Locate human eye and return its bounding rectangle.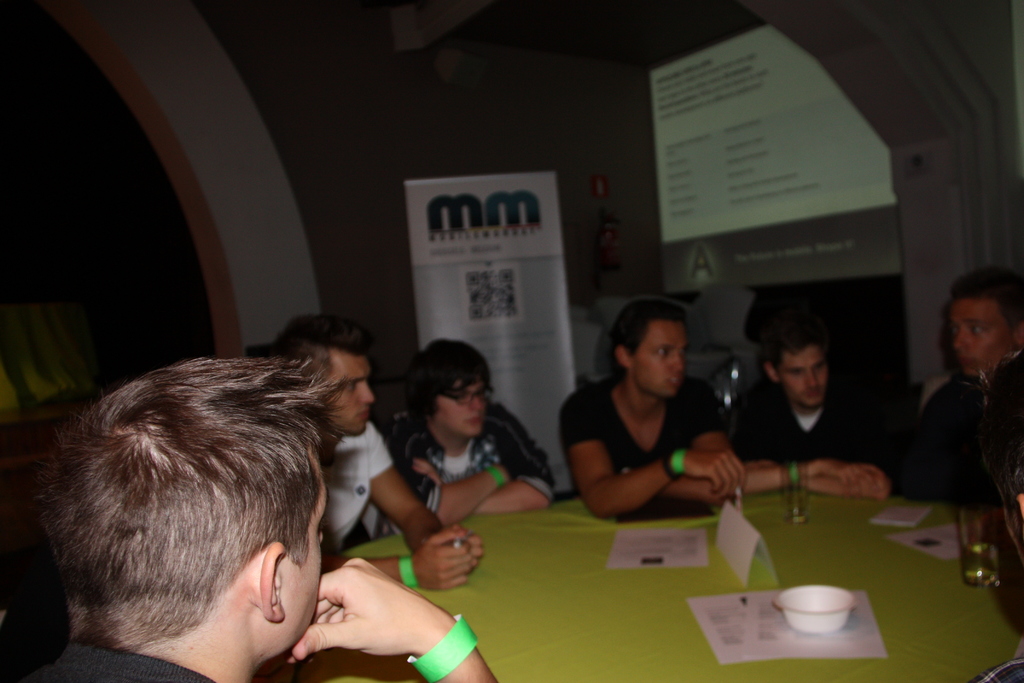
<region>812, 363, 826, 375</region>.
